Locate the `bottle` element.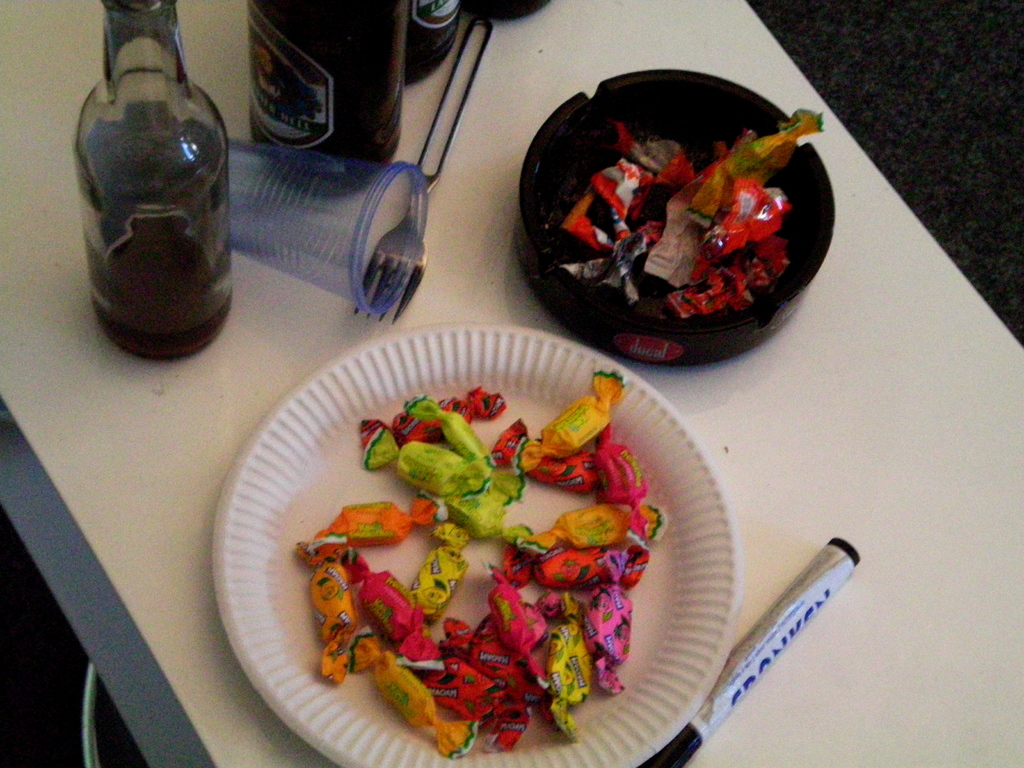
Element bbox: x1=245, y1=0, x2=405, y2=199.
